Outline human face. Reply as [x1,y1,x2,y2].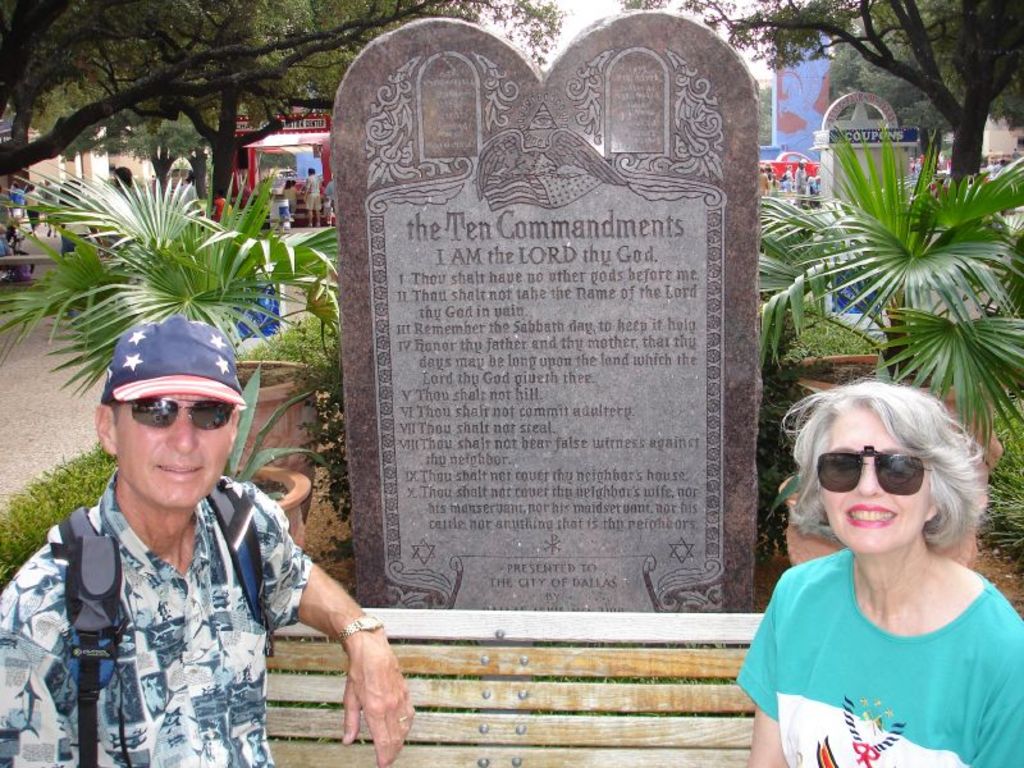
[114,392,230,507].
